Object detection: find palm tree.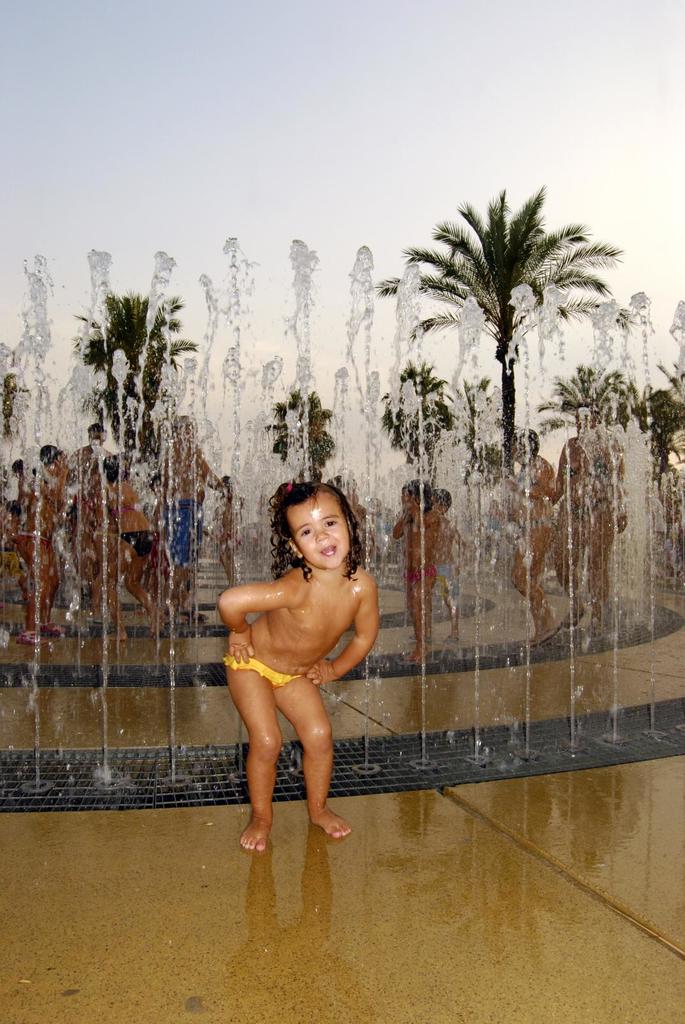
detection(377, 185, 657, 484).
